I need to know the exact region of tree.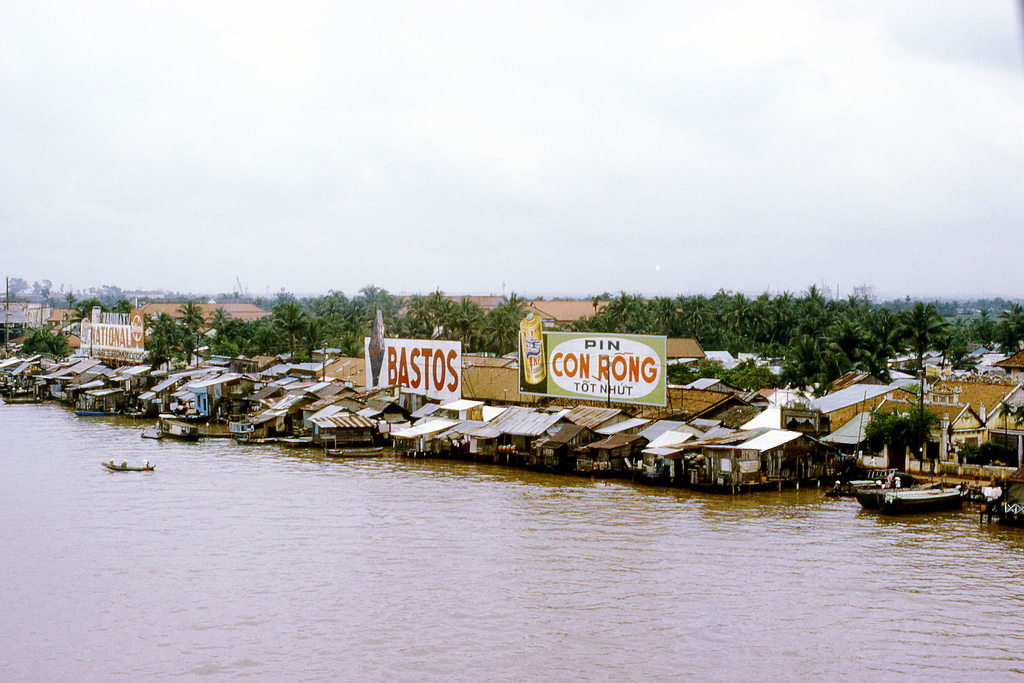
Region: rect(864, 409, 936, 466).
